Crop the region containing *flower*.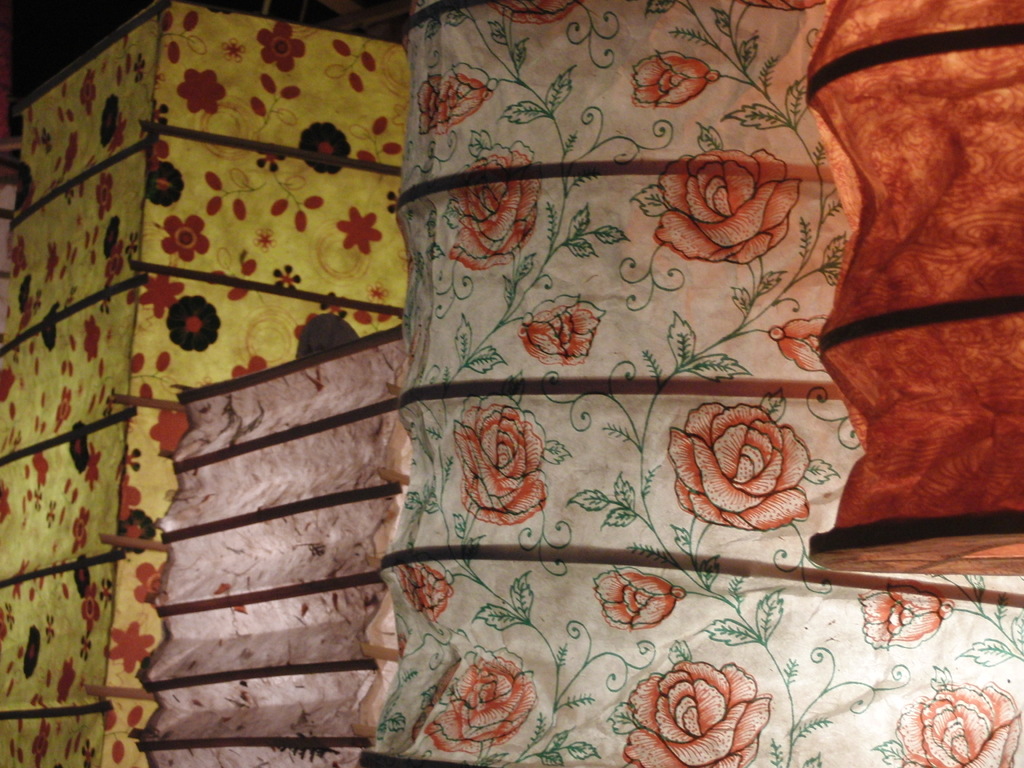
Crop region: left=21, top=622, right=44, bottom=679.
